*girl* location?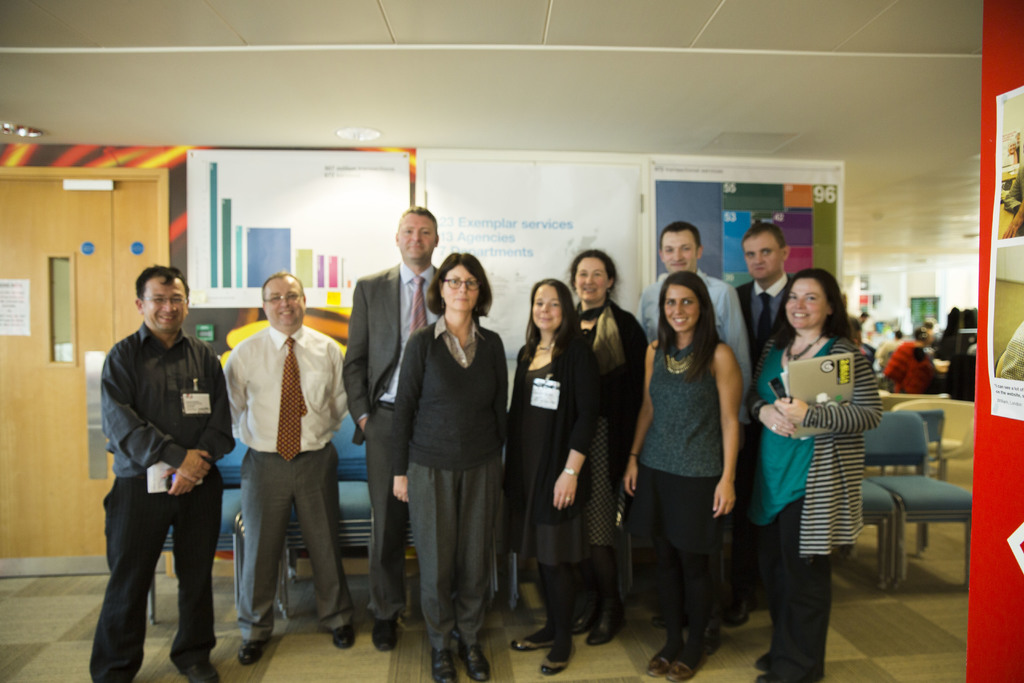
(x1=620, y1=273, x2=742, y2=682)
